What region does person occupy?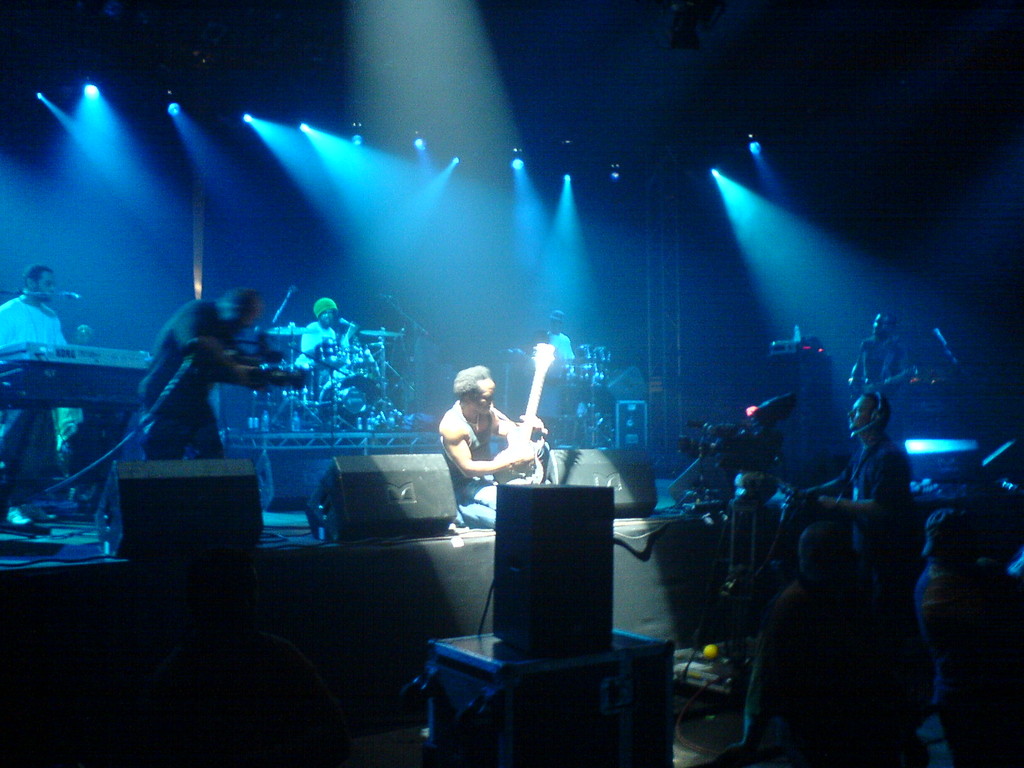
Rect(295, 298, 342, 365).
